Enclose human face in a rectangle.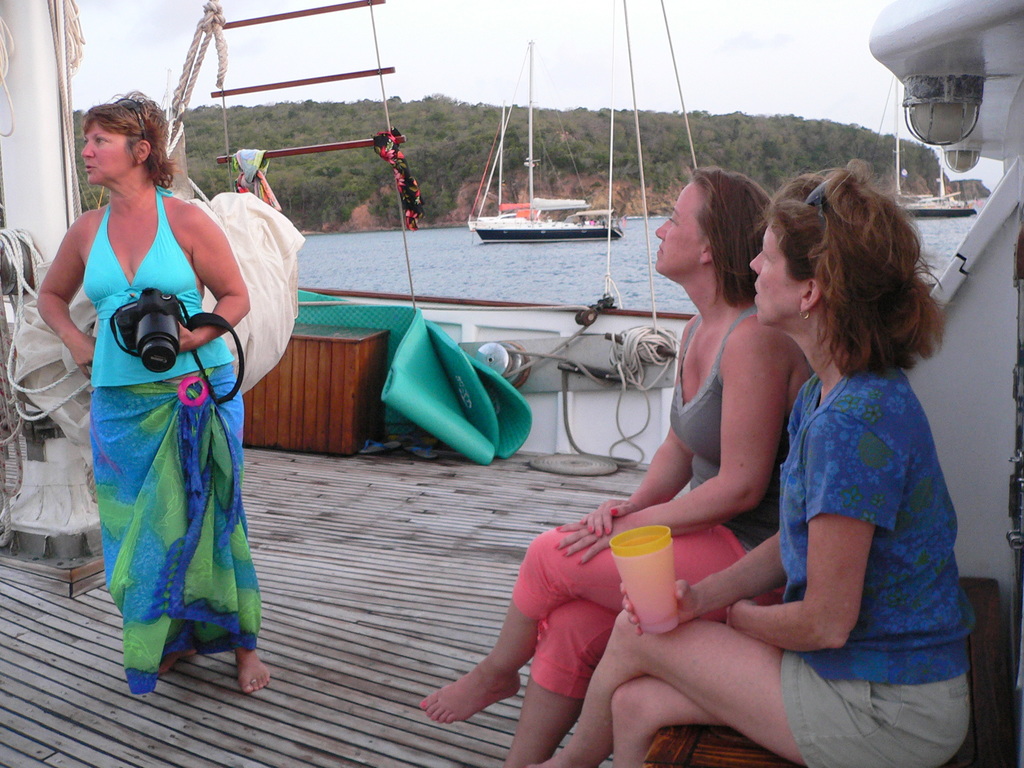
79/124/134/179.
